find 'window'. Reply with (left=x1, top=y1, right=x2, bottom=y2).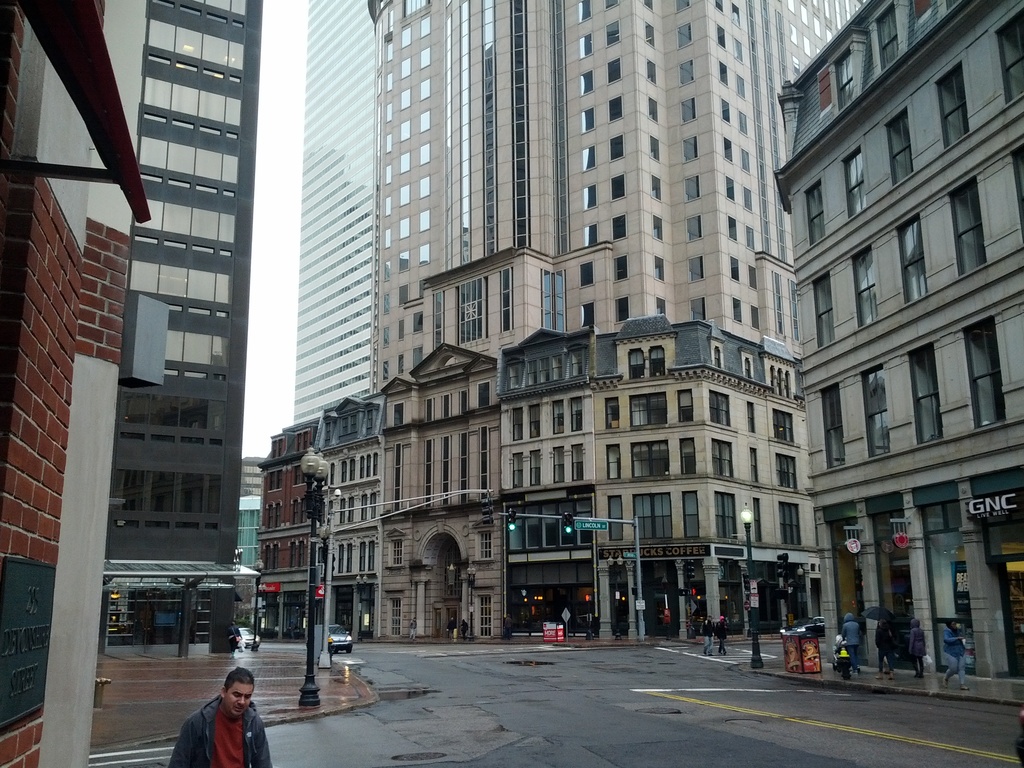
(left=733, top=299, right=742, bottom=325).
